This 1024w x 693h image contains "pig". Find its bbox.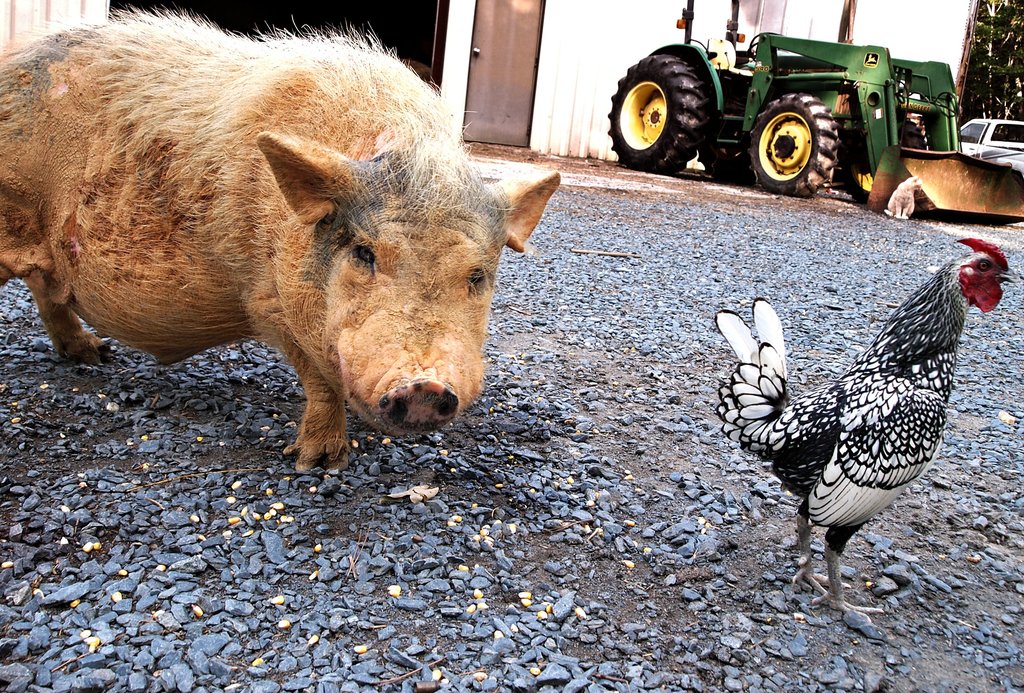
[0, 3, 561, 476].
